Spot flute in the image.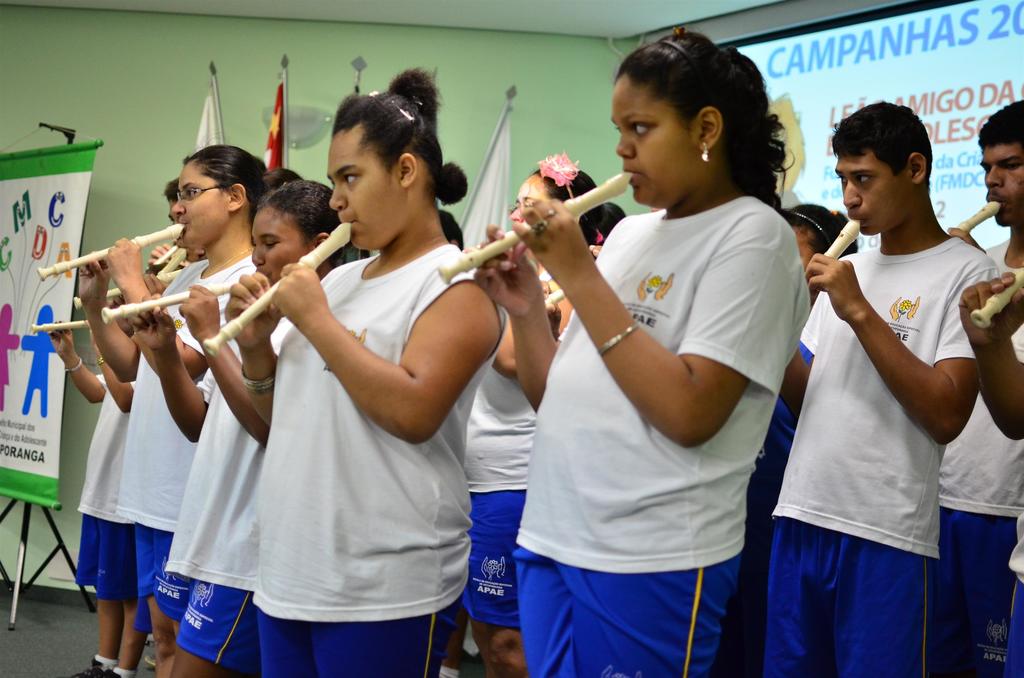
flute found at BBox(824, 220, 860, 260).
